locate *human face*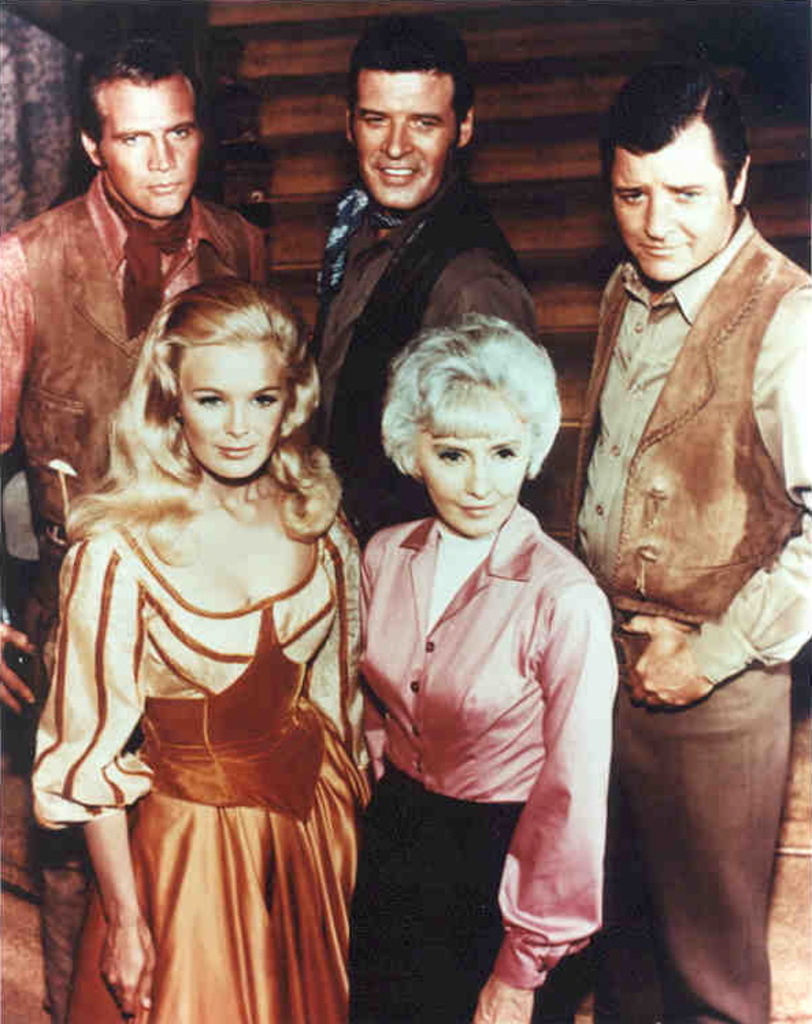
(left=190, top=342, right=289, bottom=465)
